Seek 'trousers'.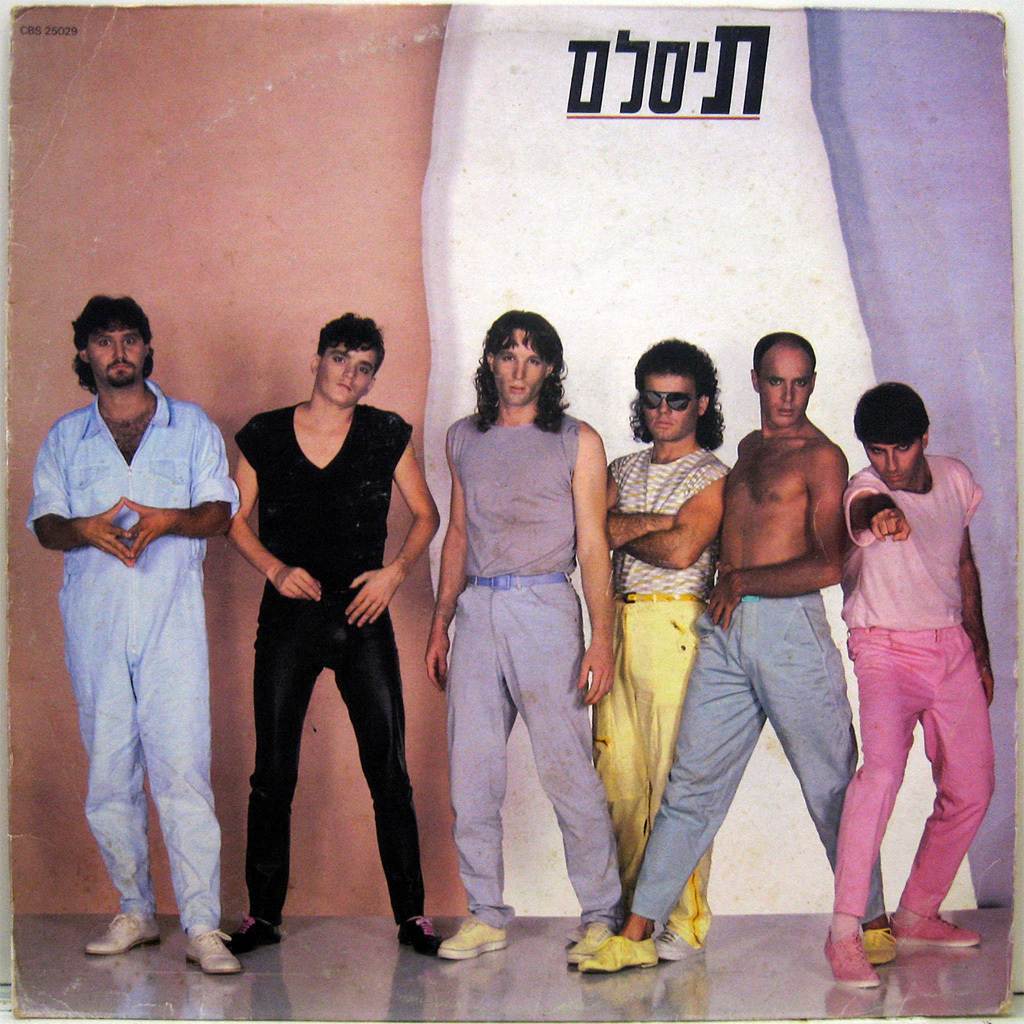
box=[841, 627, 985, 946].
